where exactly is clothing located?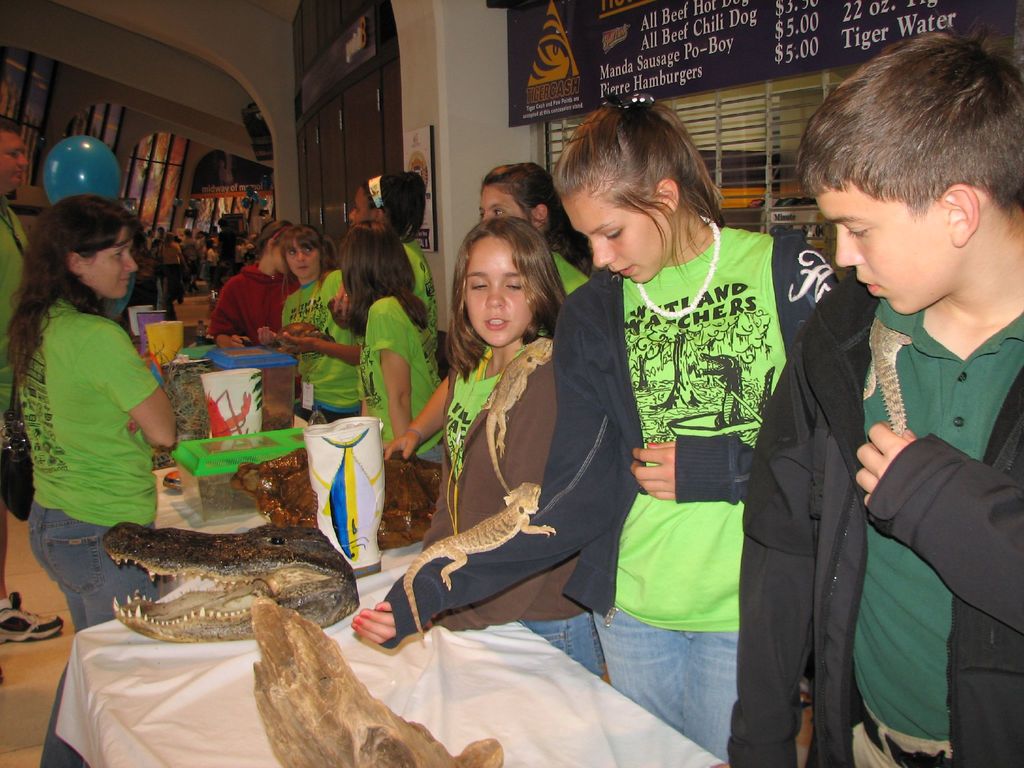
Its bounding box is <bbox>355, 297, 440, 478</bbox>.
